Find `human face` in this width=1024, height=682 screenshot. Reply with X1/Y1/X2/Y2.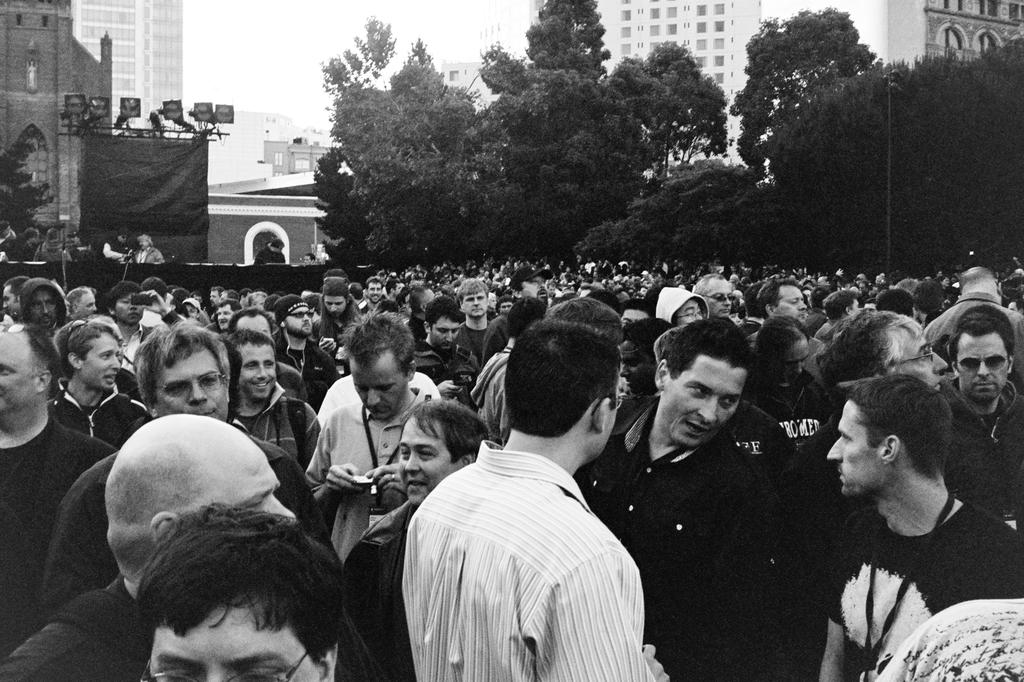
843/296/860/319.
